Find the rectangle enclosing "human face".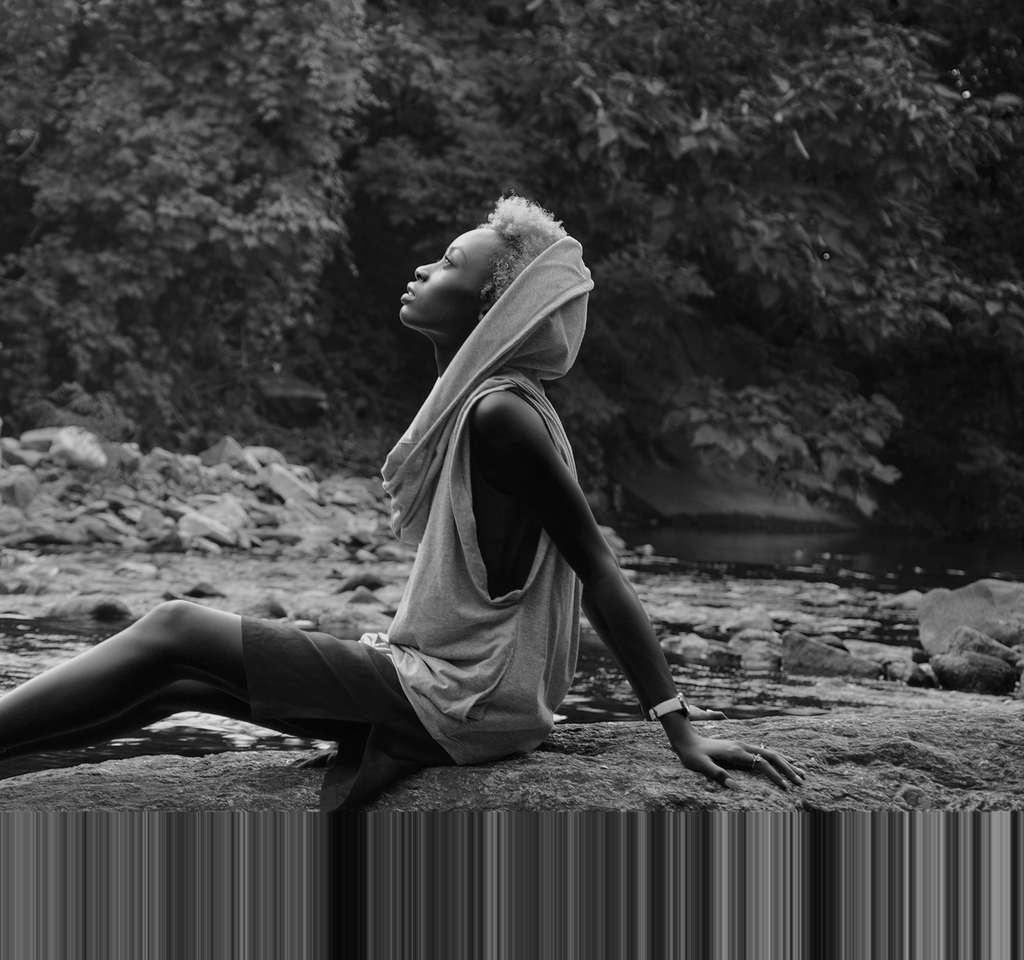
<box>388,214,516,338</box>.
